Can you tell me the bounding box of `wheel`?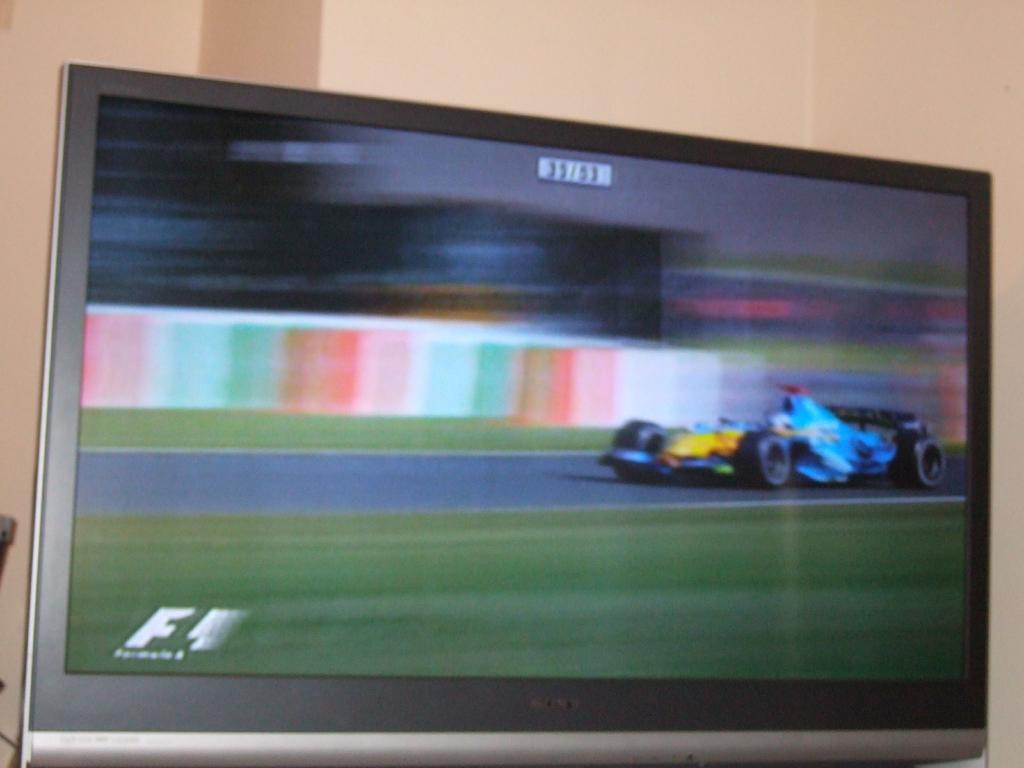
(740, 430, 792, 490).
